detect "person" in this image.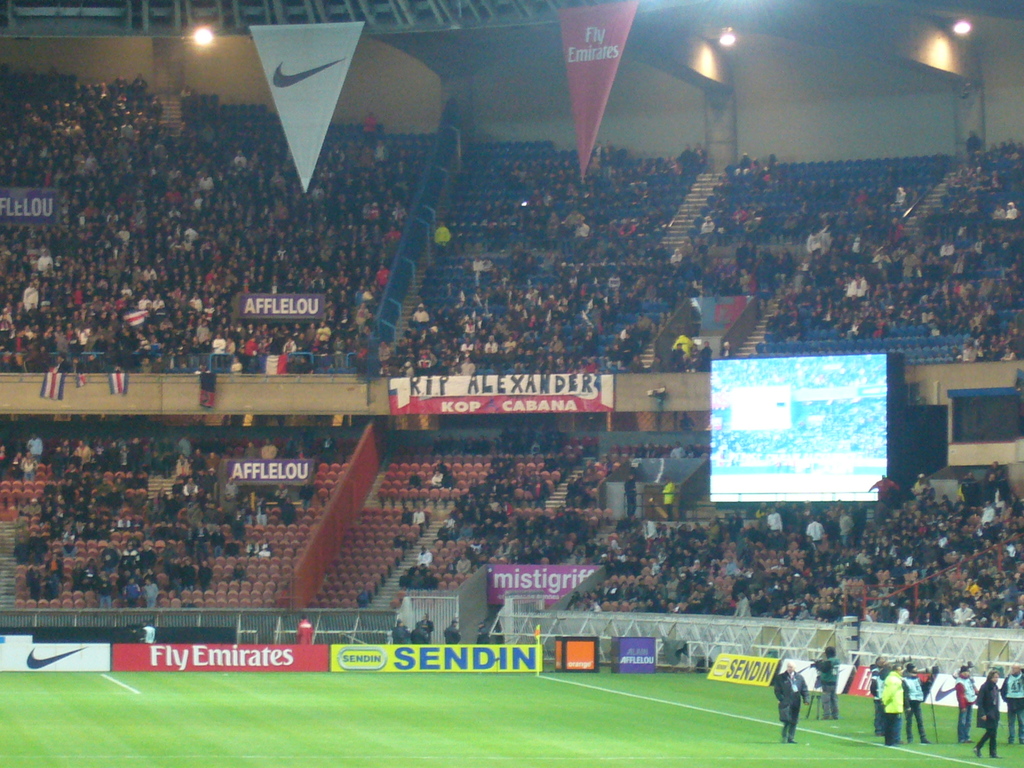
Detection: 431:458:446:475.
